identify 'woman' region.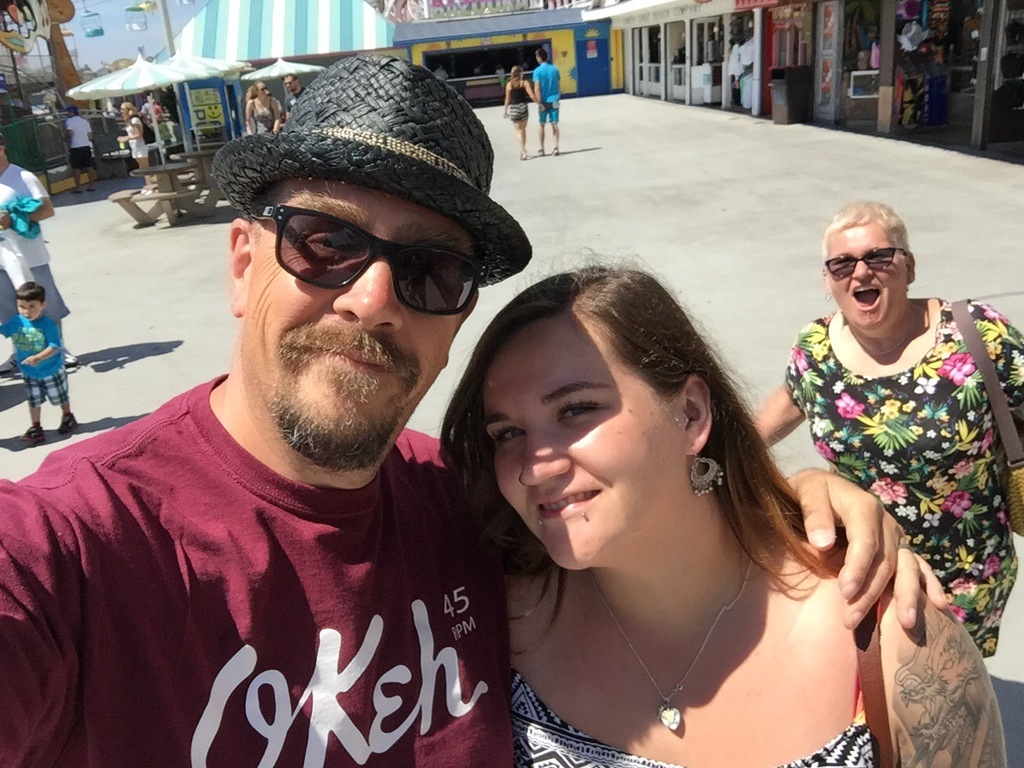
Region: bbox=[431, 243, 888, 767].
